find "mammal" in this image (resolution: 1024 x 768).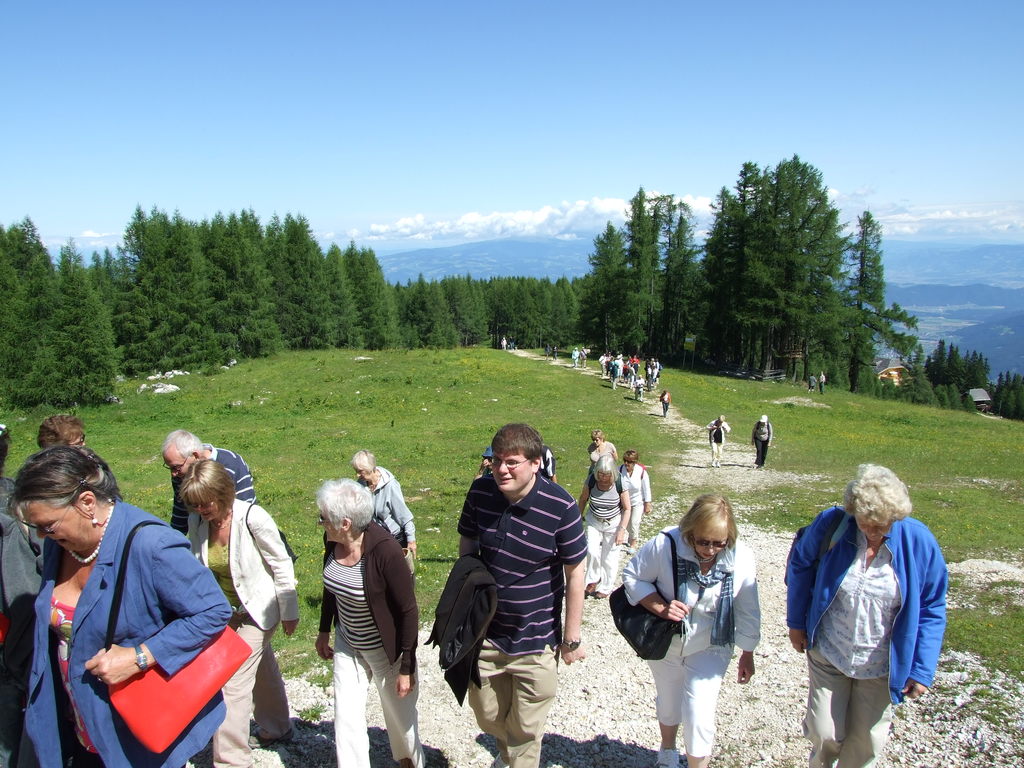
[796, 467, 933, 763].
